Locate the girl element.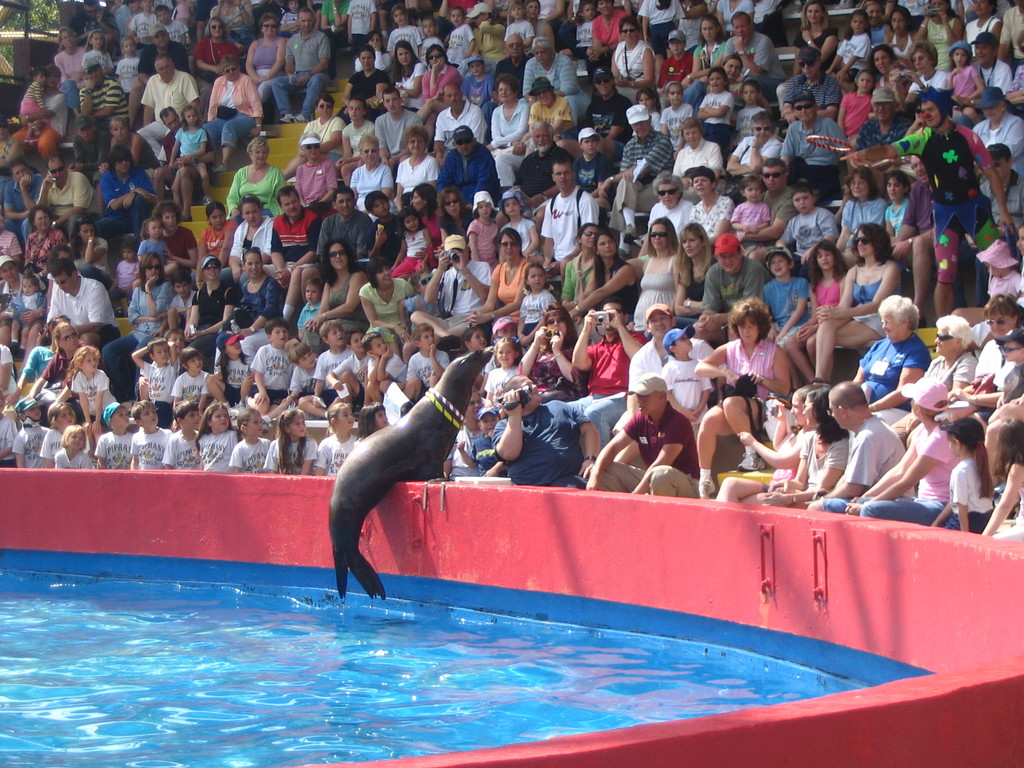
Element bbox: bbox=[66, 345, 119, 429].
